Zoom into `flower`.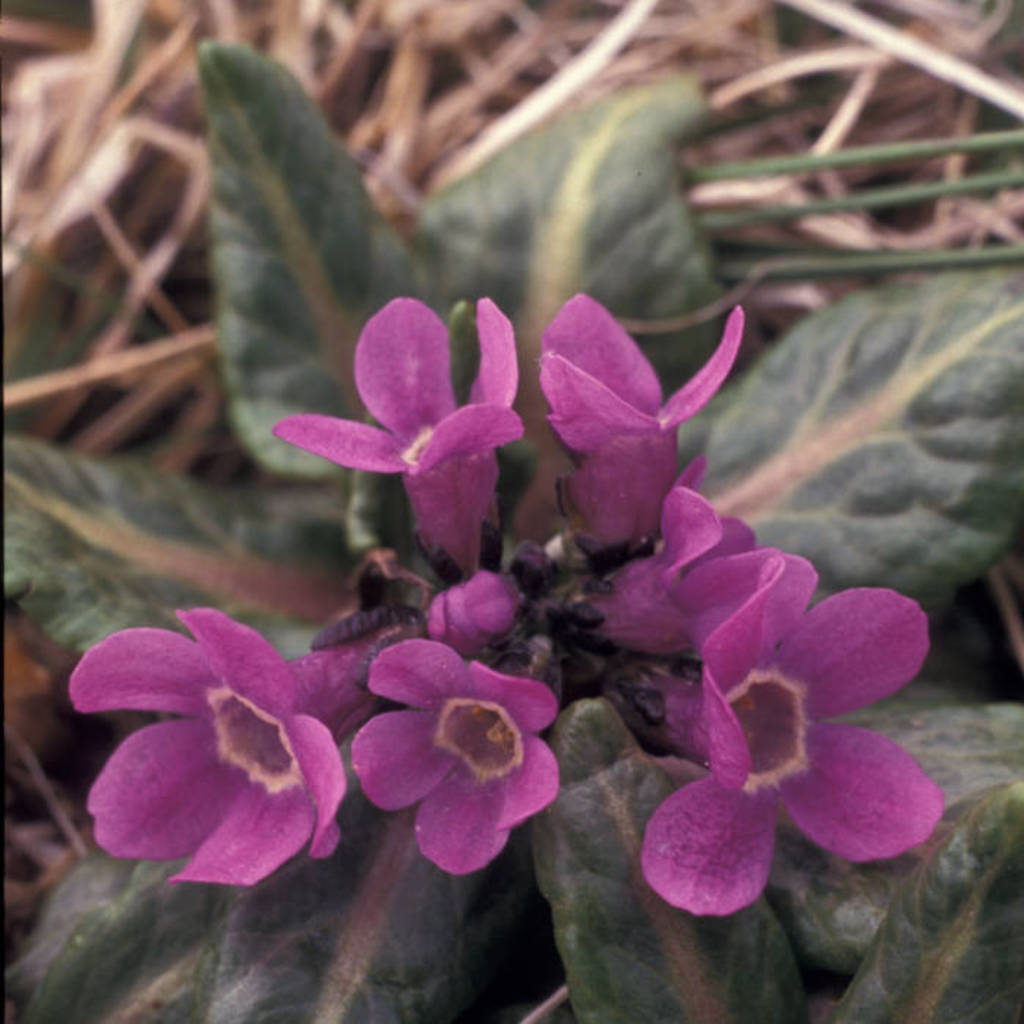
Zoom target: <region>565, 472, 823, 659</region>.
